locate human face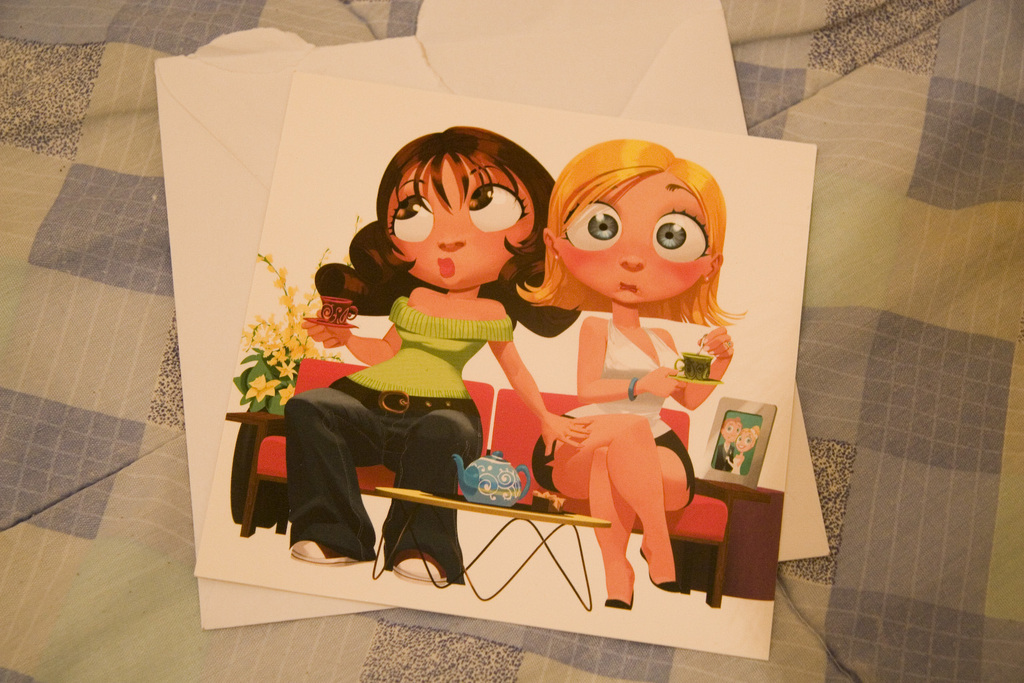
box=[553, 163, 714, 307]
